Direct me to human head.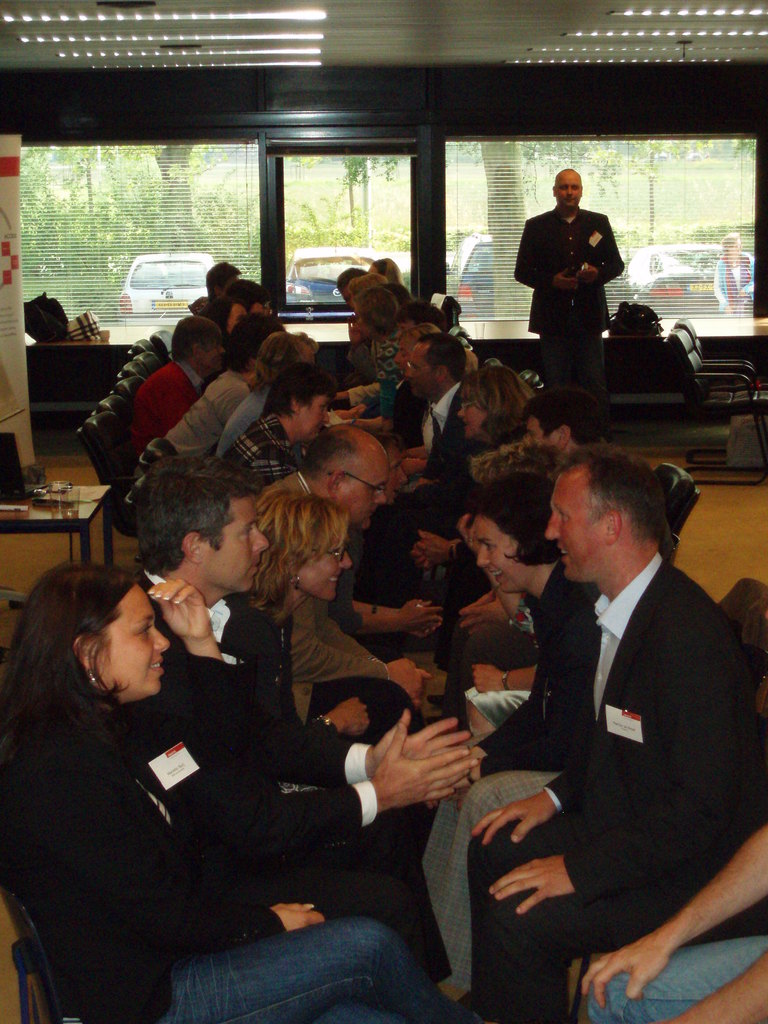
Direction: {"left": 467, "top": 449, "right": 576, "bottom": 481}.
